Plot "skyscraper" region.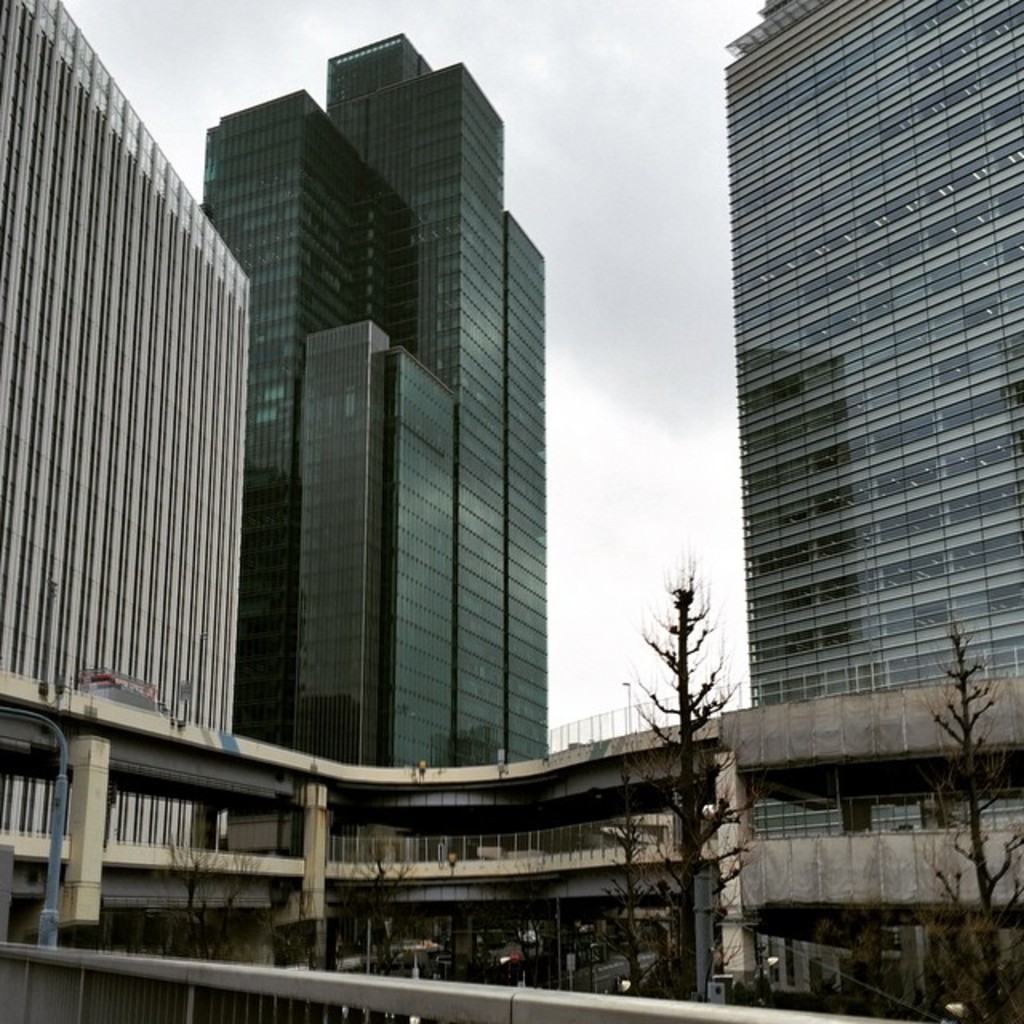
Plotted at {"left": 688, "top": 18, "right": 1011, "bottom": 821}.
